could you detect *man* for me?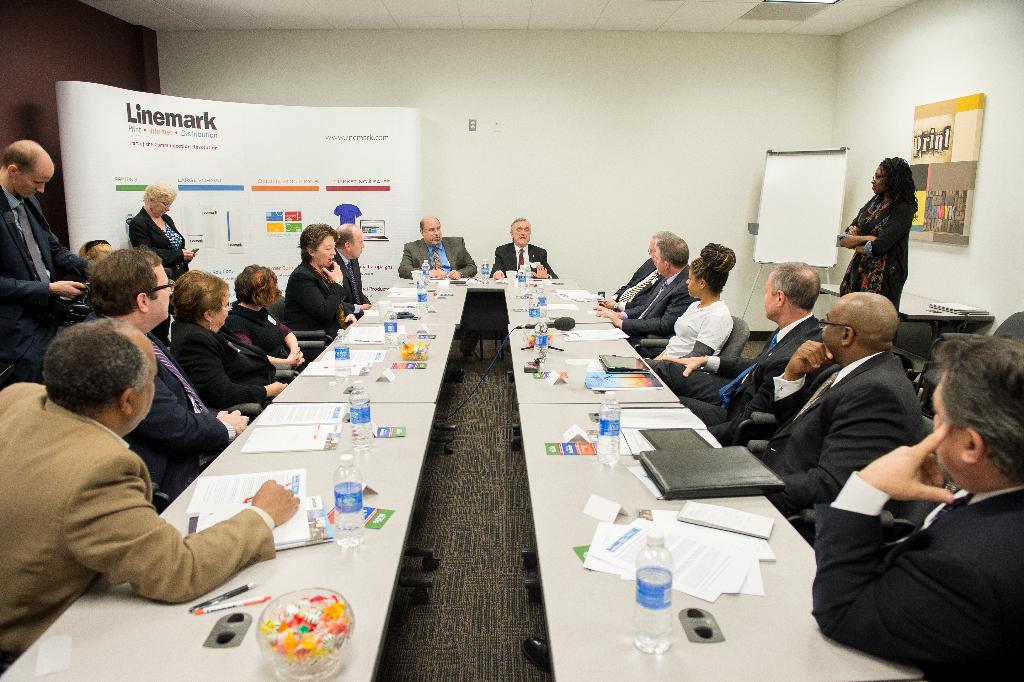
Detection result: 592,235,698,356.
